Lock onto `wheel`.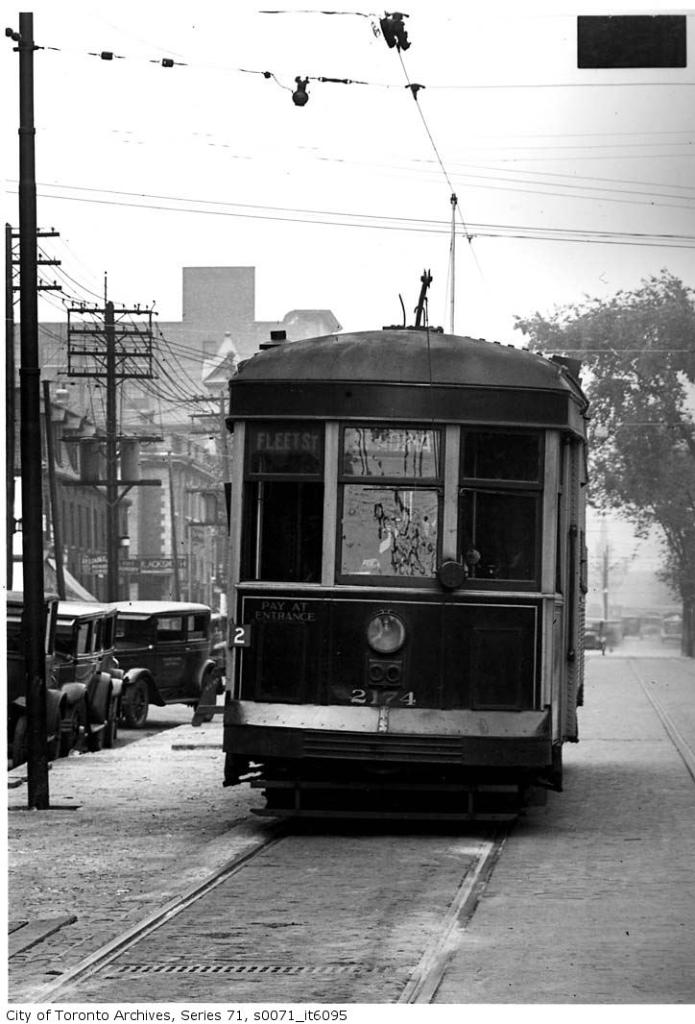
Locked: <region>195, 675, 216, 721</region>.
